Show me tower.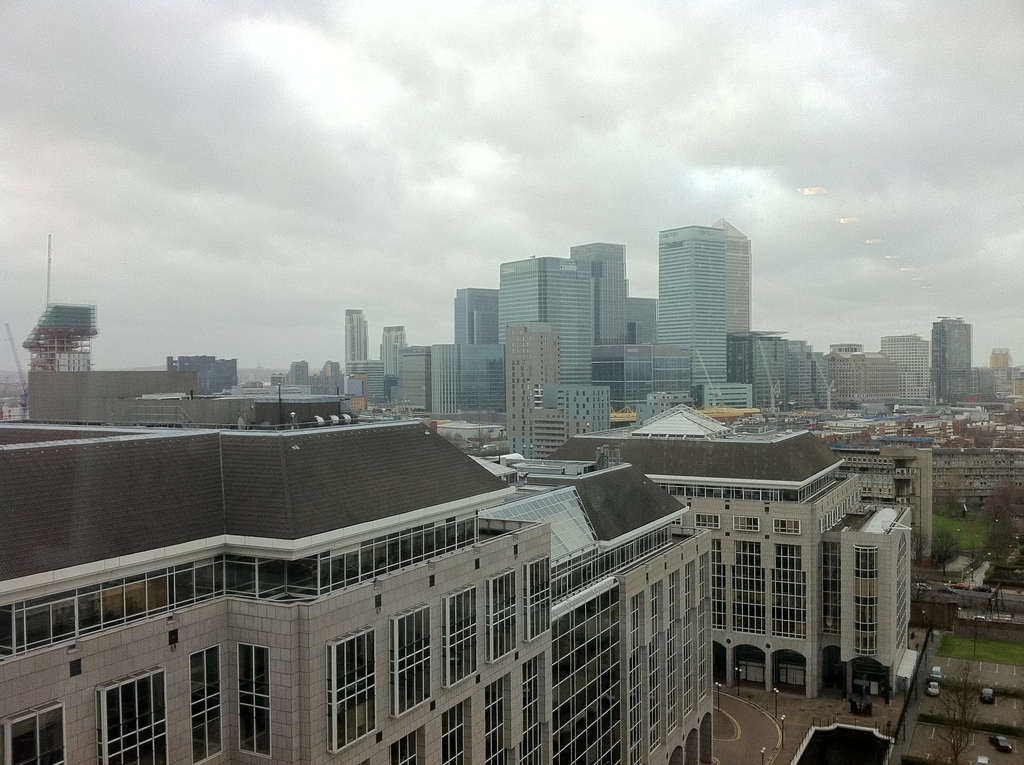
tower is here: x1=492 y1=250 x2=589 y2=384.
